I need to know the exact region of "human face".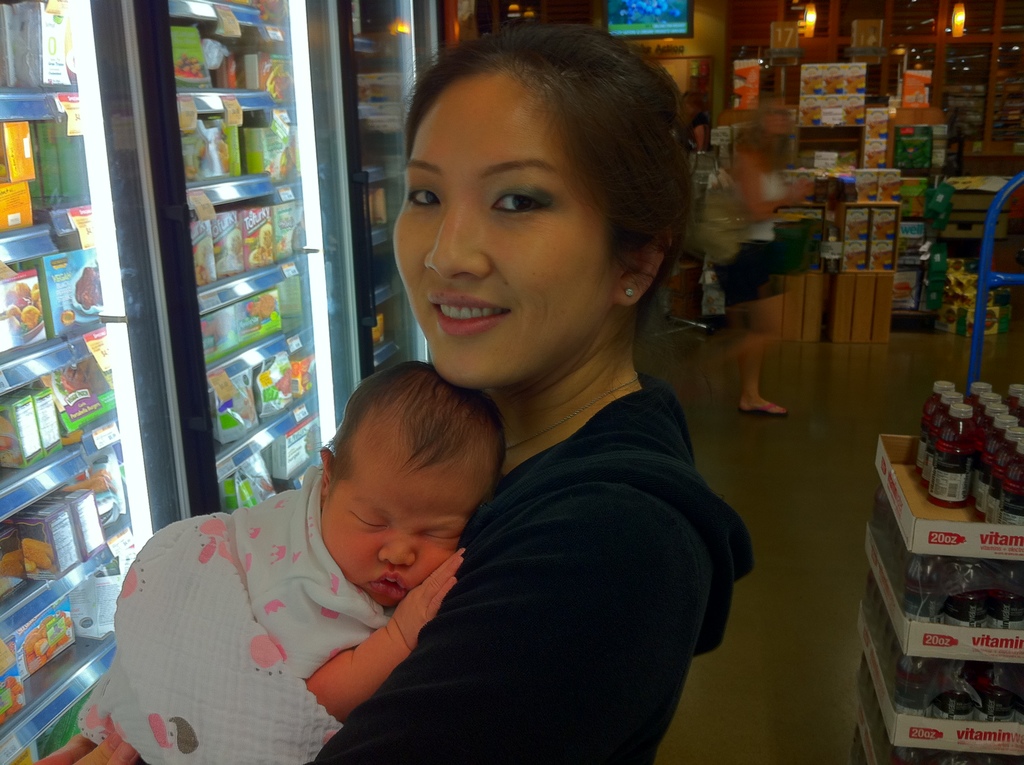
Region: x1=314 y1=431 x2=496 y2=614.
